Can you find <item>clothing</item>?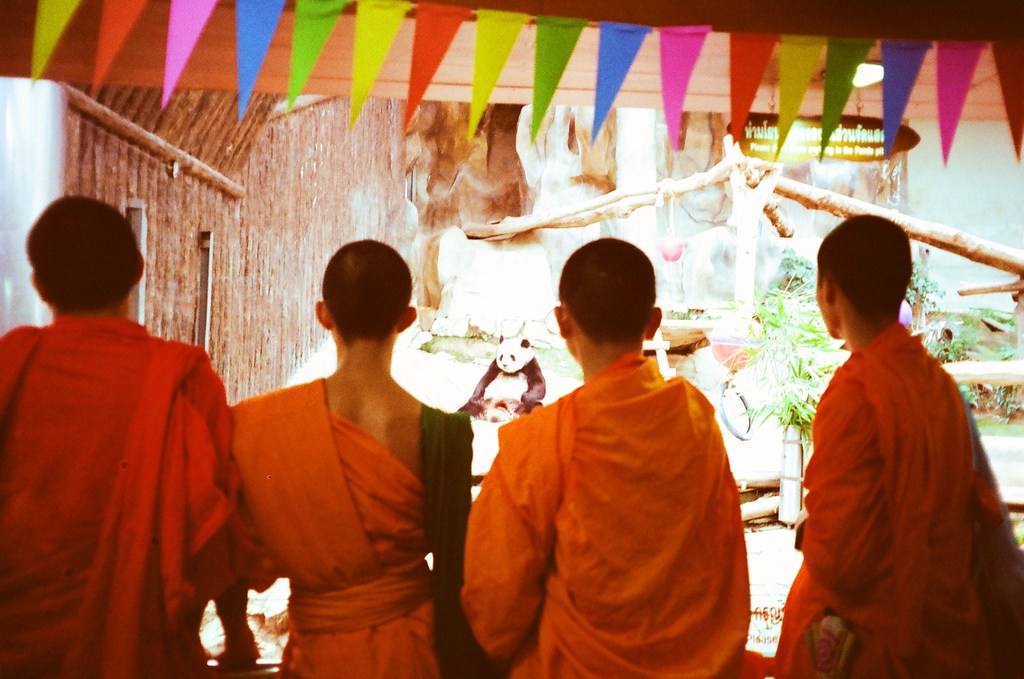
Yes, bounding box: Rect(225, 378, 476, 678).
